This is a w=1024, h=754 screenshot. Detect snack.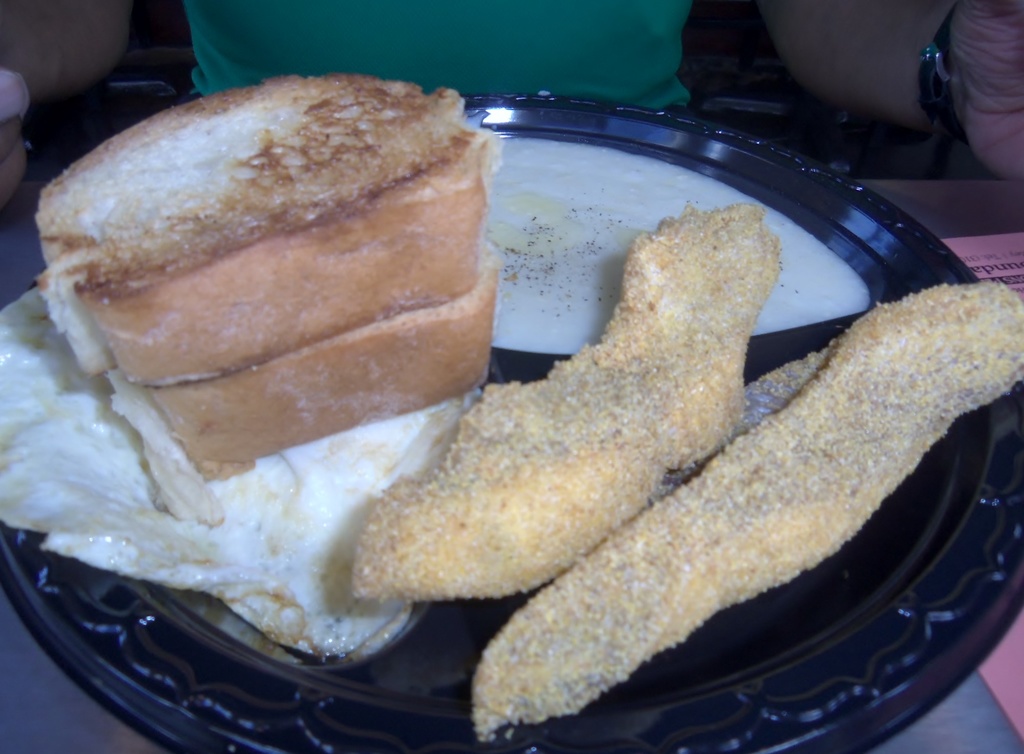
481,277,1023,749.
